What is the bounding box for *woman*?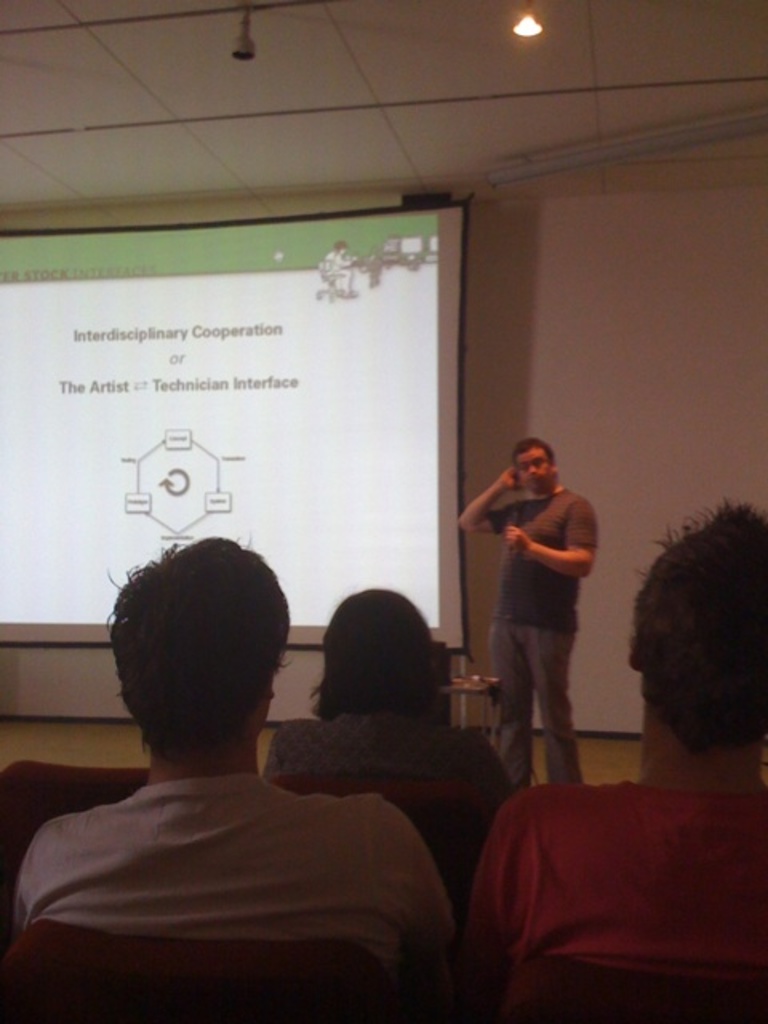
bbox=(262, 586, 514, 811).
